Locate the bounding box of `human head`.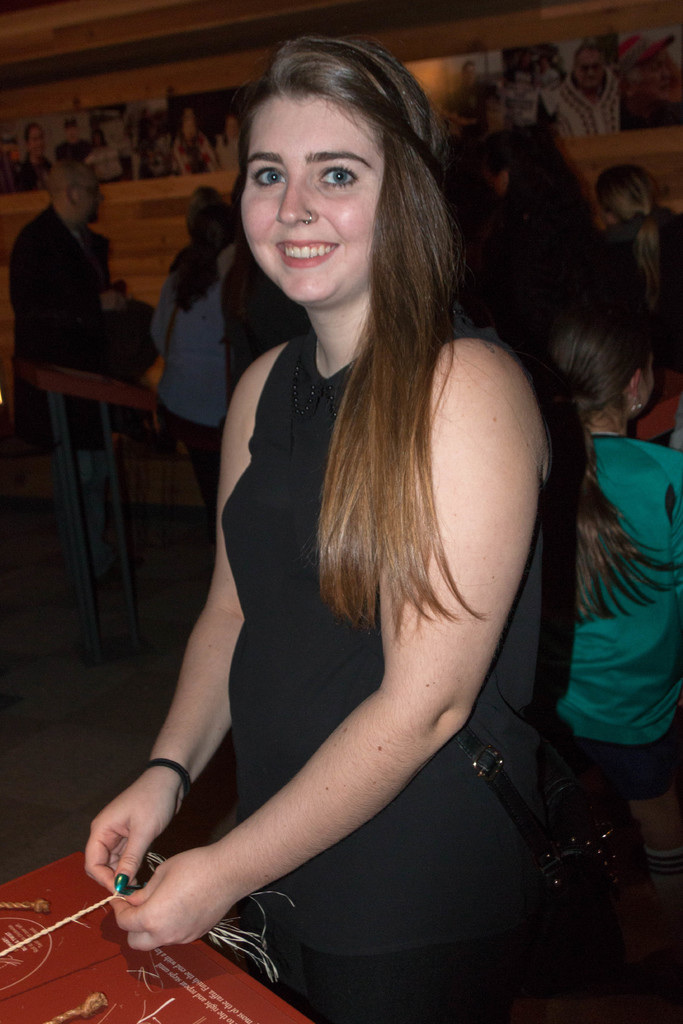
Bounding box: BBox(568, 45, 610, 92).
